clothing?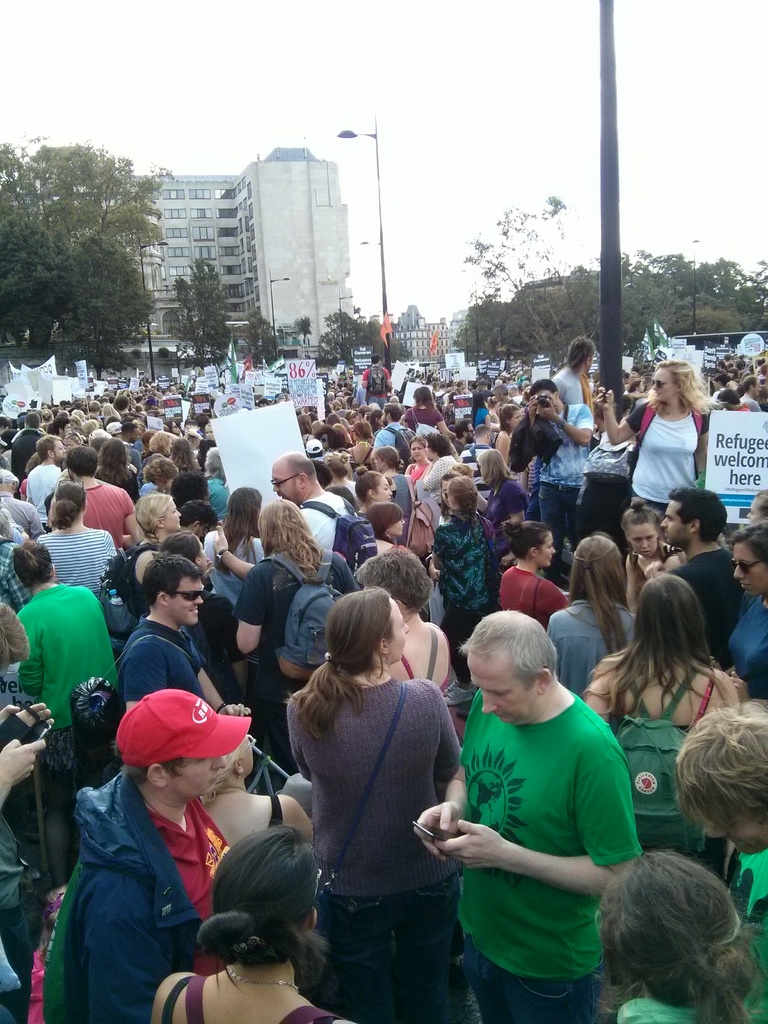
BBox(161, 975, 328, 1023)
